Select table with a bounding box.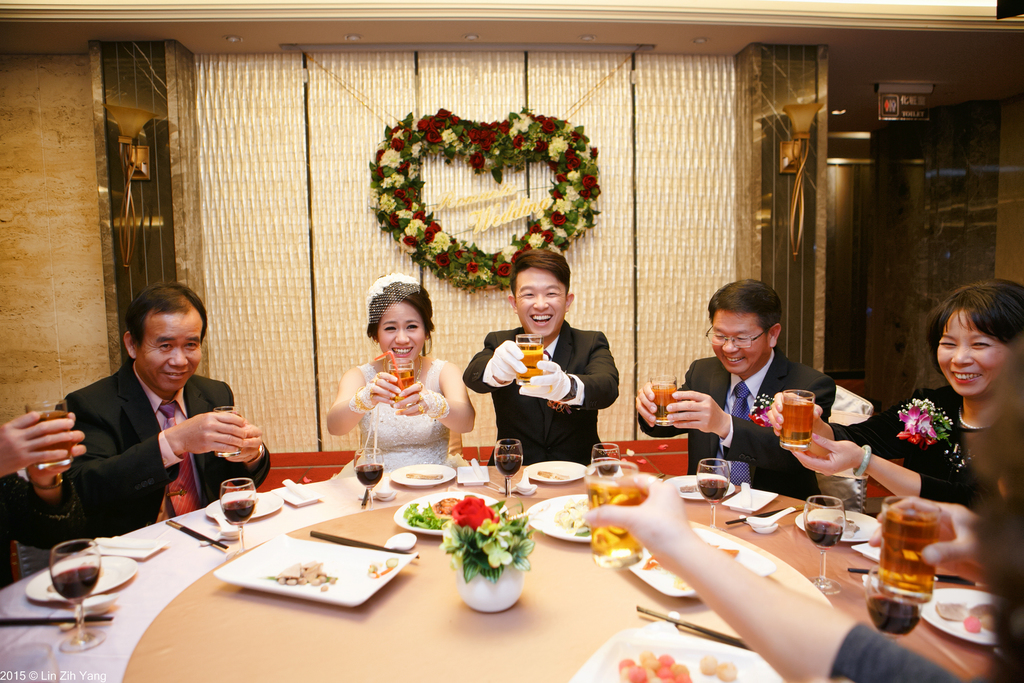
region(0, 463, 998, 682).
